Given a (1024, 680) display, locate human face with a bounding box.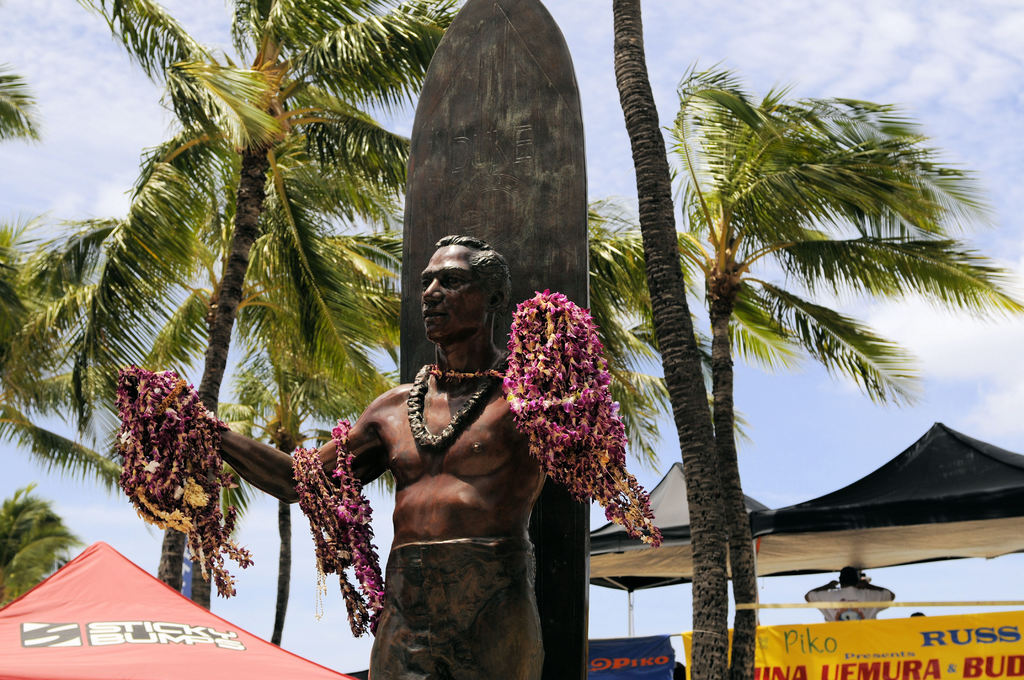
Located: [416,243,487,340].
